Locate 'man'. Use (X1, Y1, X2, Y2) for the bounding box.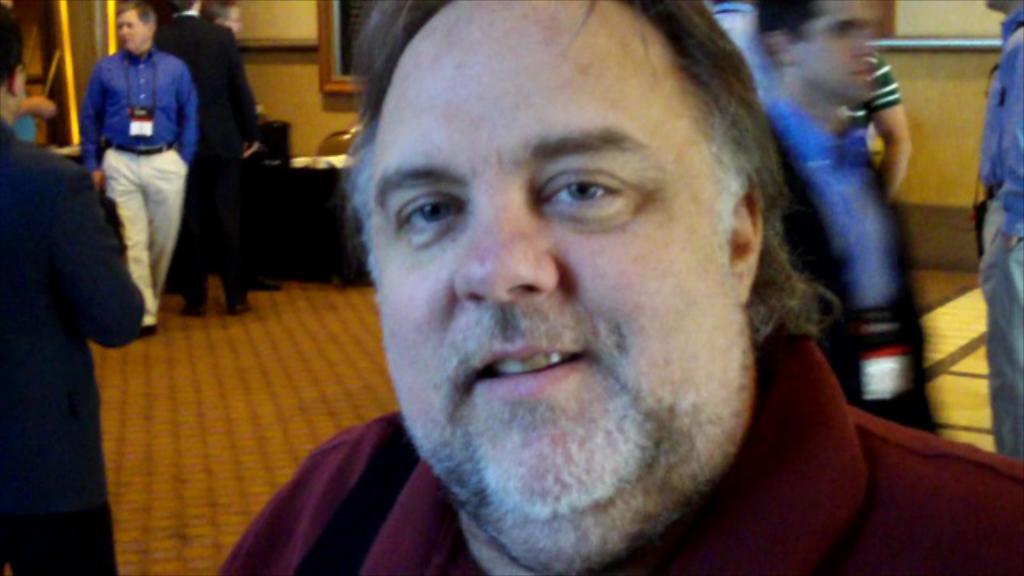
(965, 0, 1021, 459).
